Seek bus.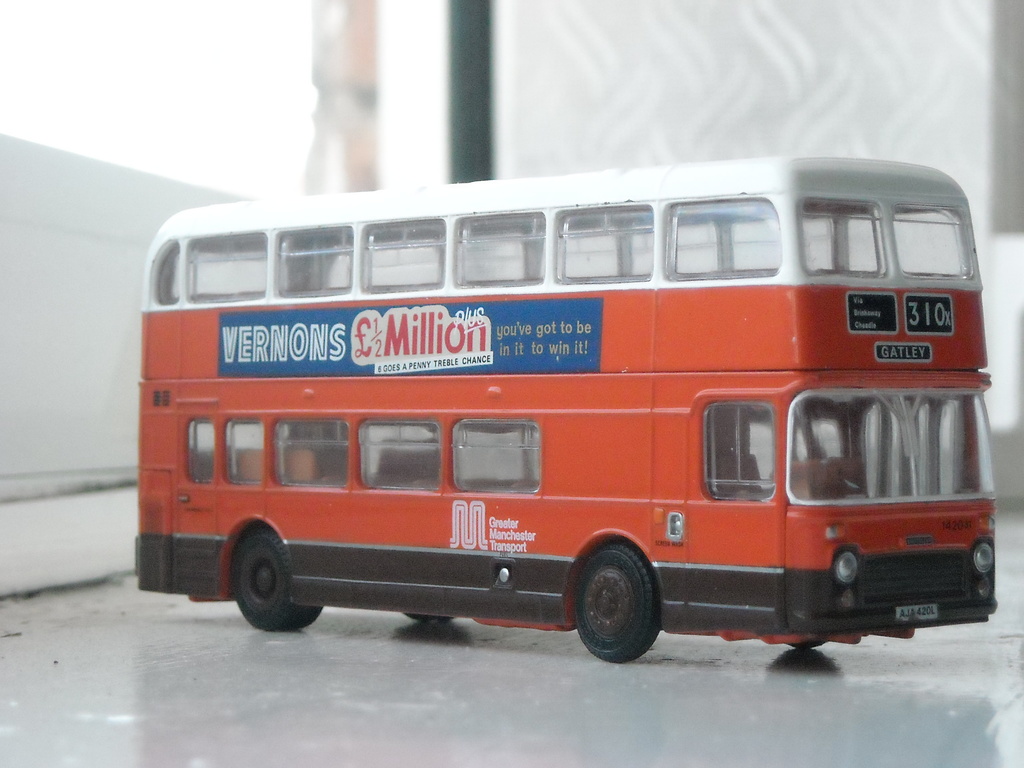
<bbox>132, 155, 997, 666</bbox>.
